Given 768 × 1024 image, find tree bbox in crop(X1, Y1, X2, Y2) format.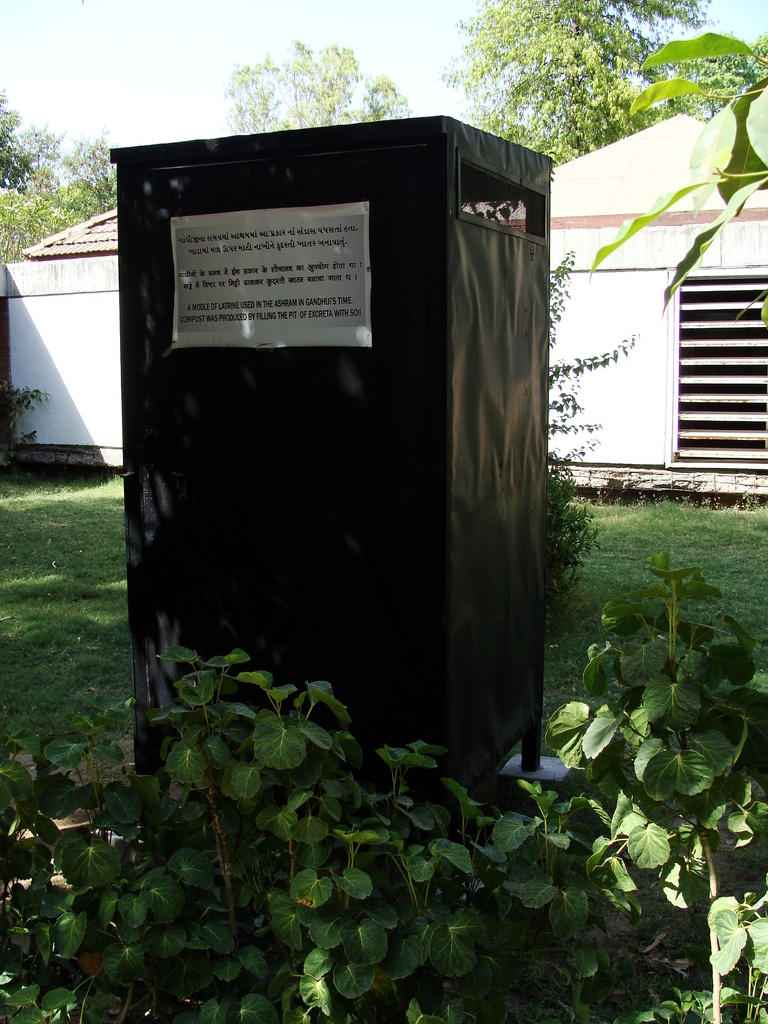
crop(218, 35, 416, 134).
